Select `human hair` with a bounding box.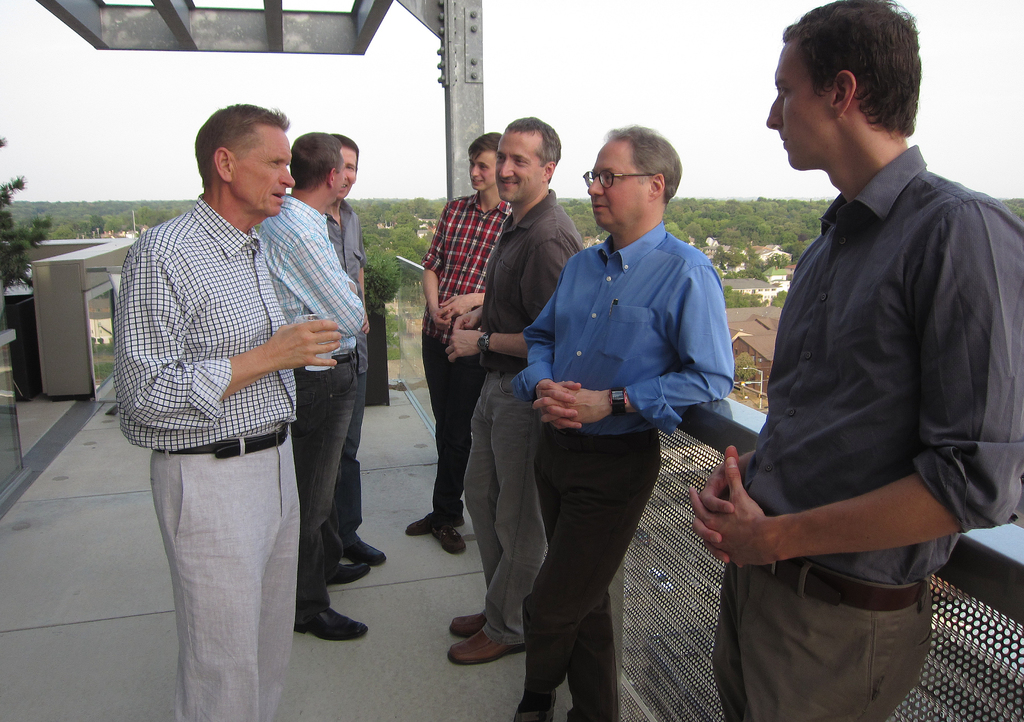
[777, 13, 931, 150].
